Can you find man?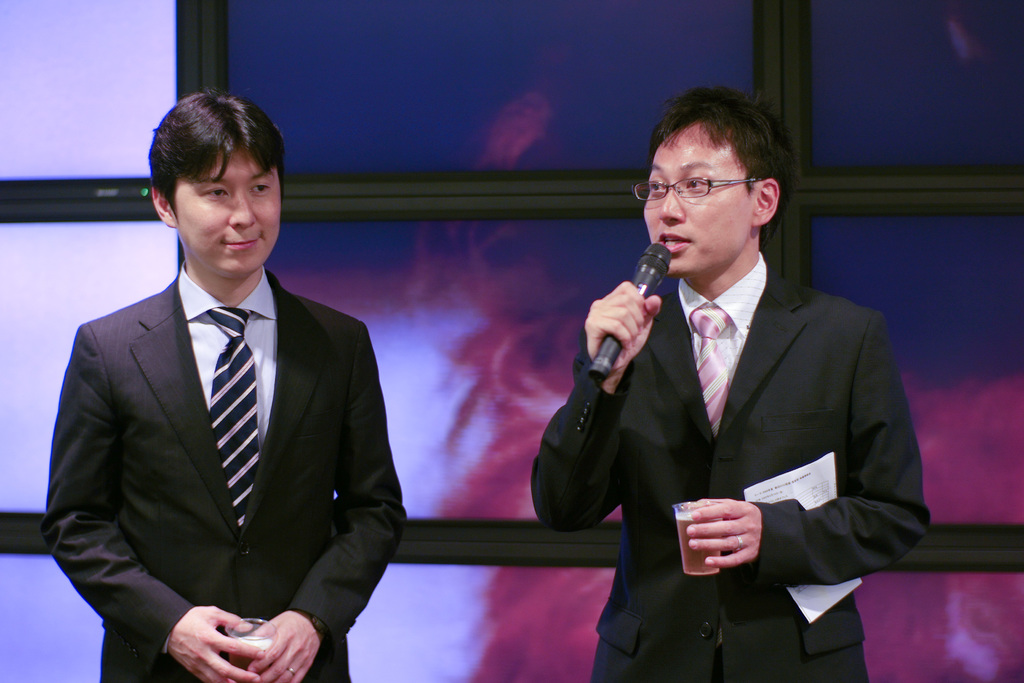
Yes, bounding box: l=525, t=81, r=932, b=682.
